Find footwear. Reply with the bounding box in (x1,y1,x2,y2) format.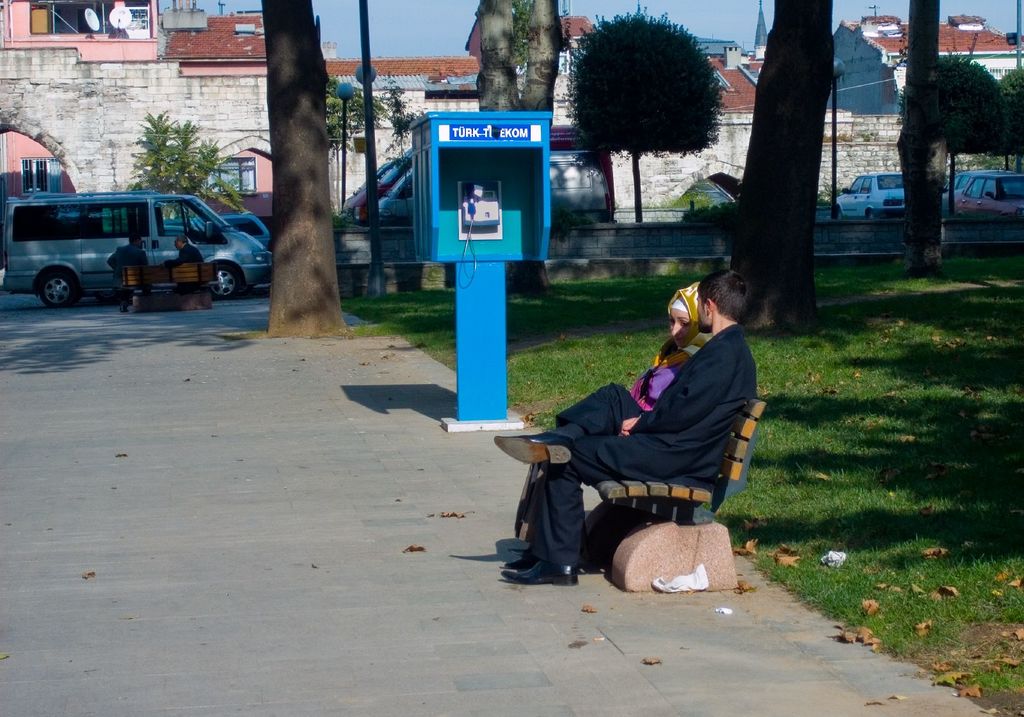
(495,434,577,466).
